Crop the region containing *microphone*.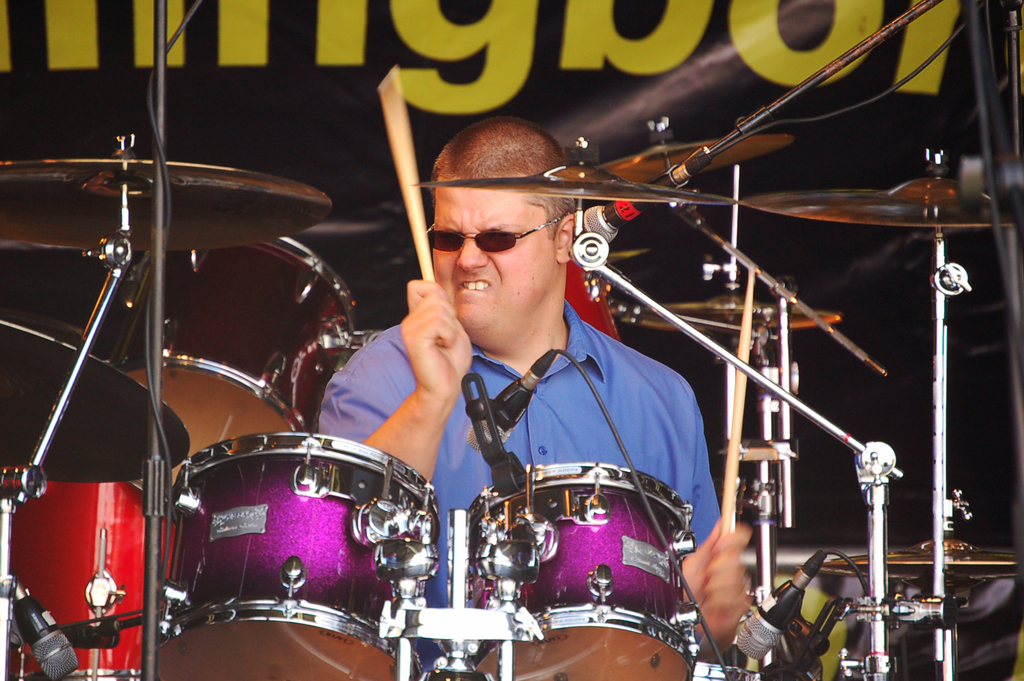
Crop region: region(730, 550, 829, 656).
